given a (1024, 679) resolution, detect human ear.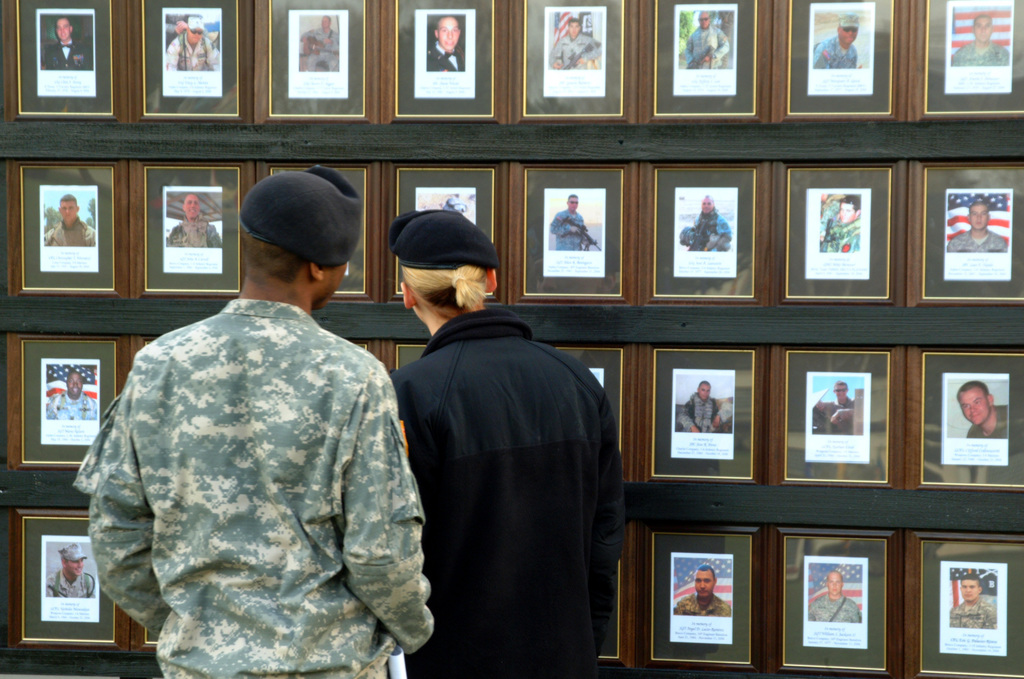
BBox(61, 555, 69, 570).
